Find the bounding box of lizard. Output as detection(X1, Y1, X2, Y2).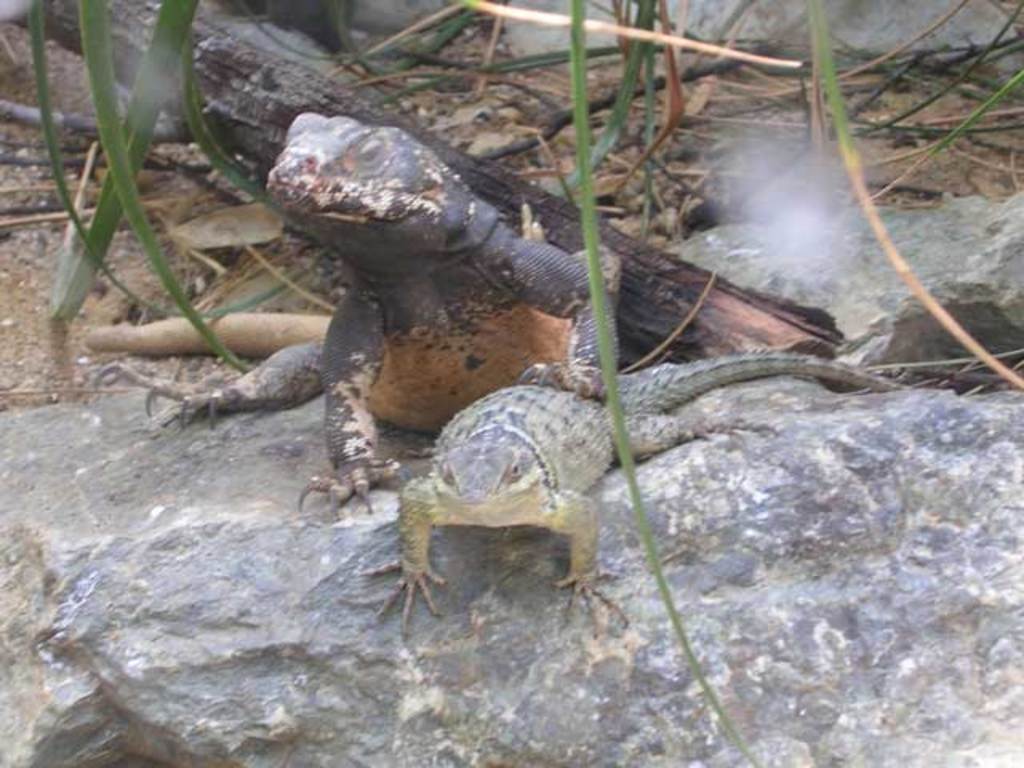
detection(395, 360, 862, 606).
